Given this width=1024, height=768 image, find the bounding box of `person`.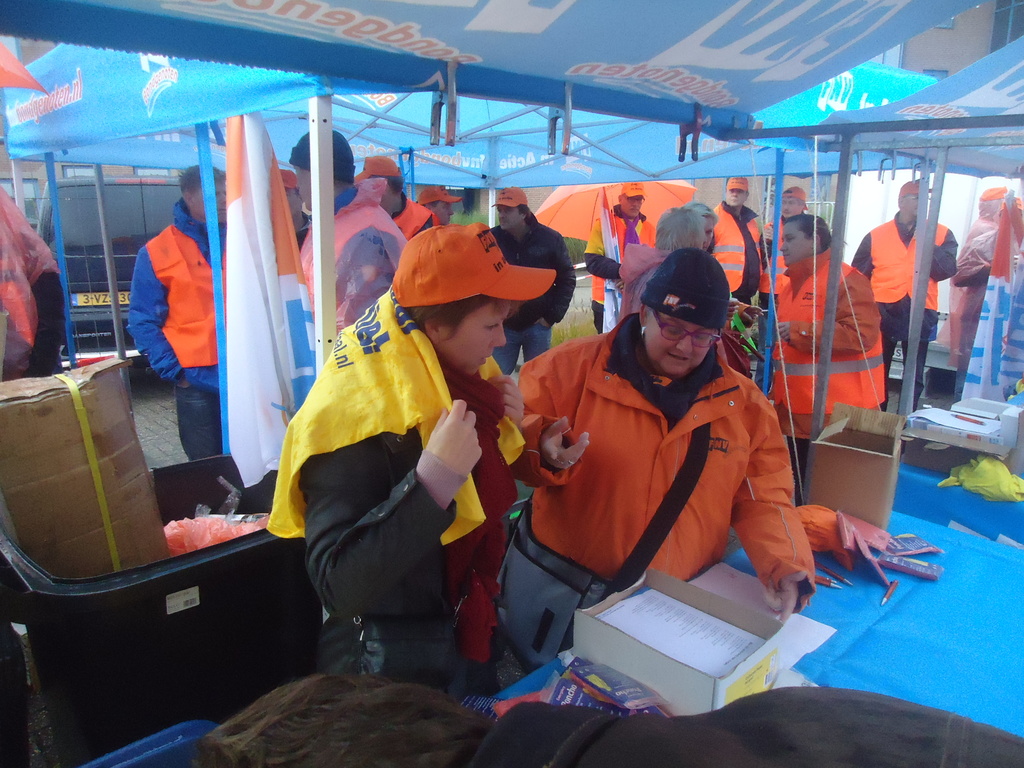
l=616, t=204, r=746, b=380.
